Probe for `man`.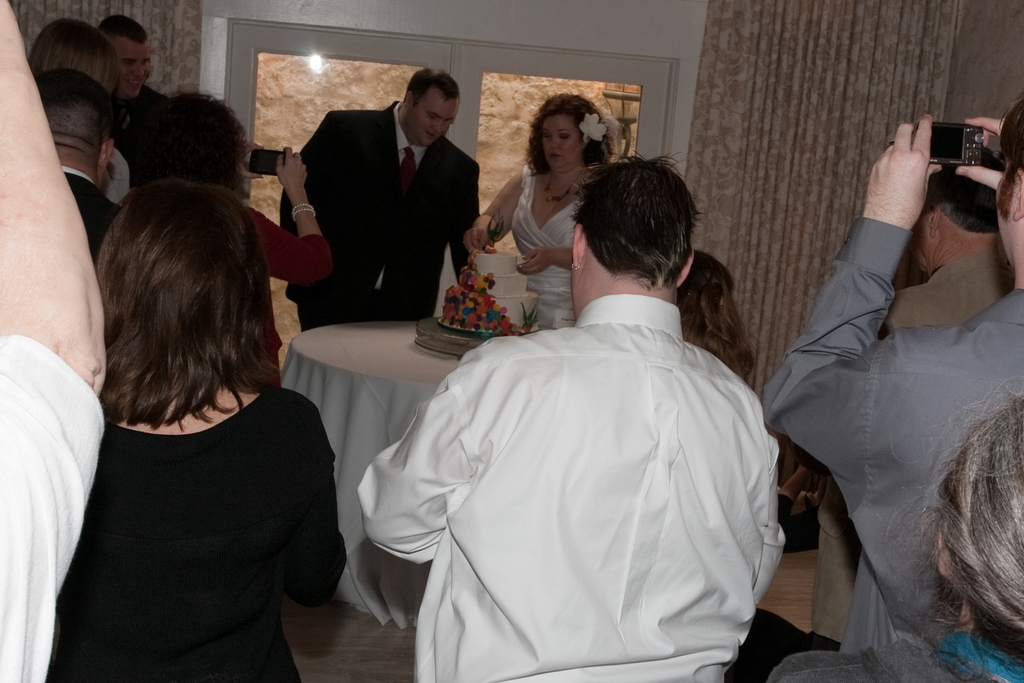
Probe result: BBox(296, 58, 489, 325).
